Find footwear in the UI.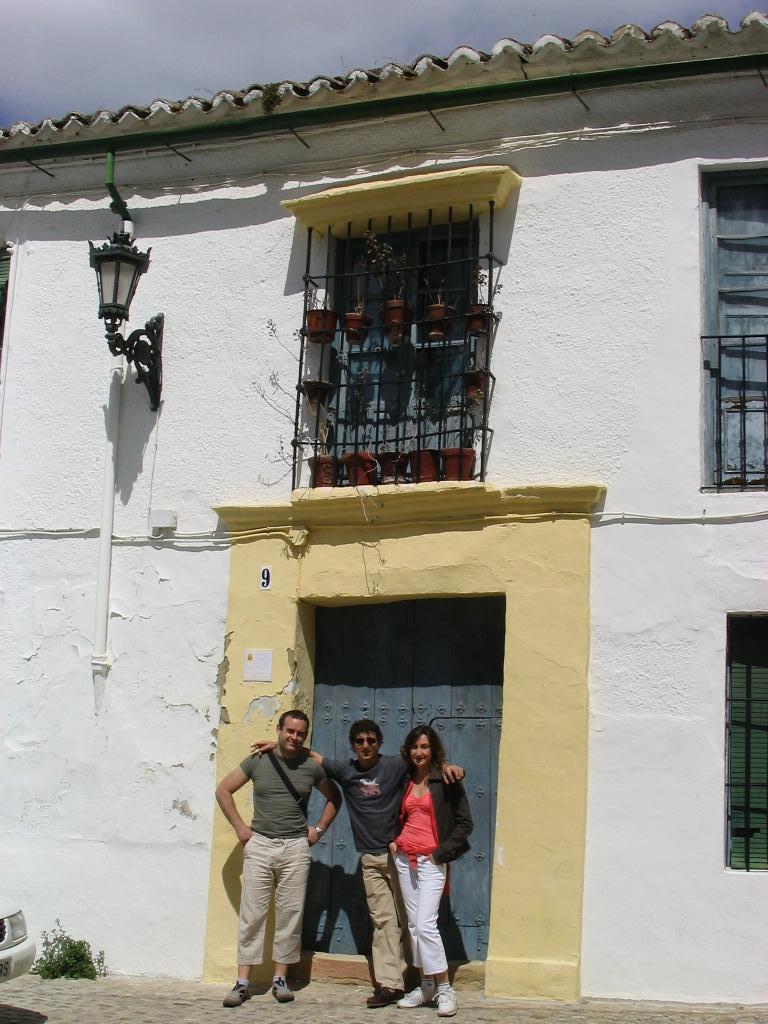
UI element at <region>434, 984, 460, 1017</region>.
